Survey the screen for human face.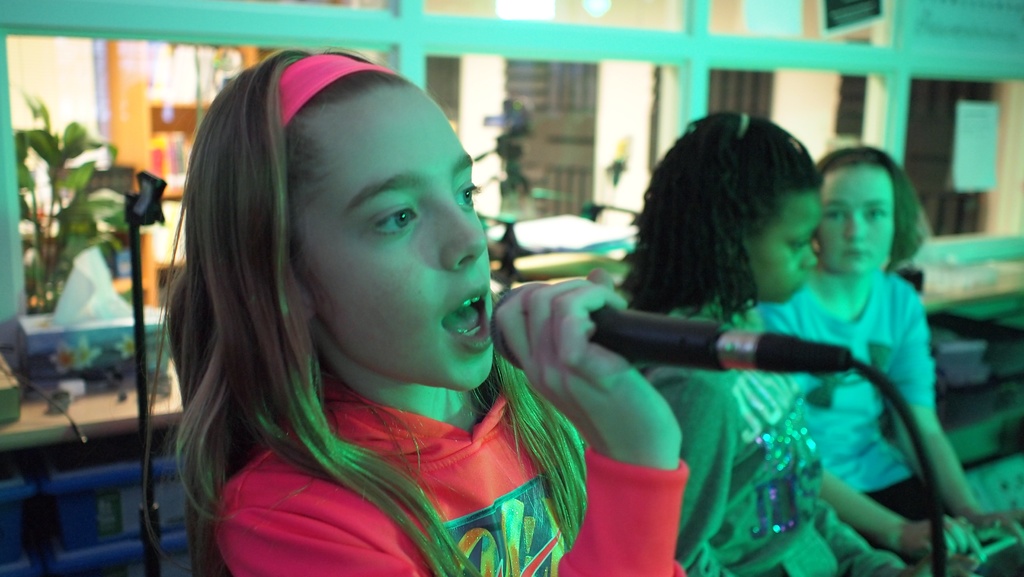
Survey found: Rect(294, 83, 495, 392).
